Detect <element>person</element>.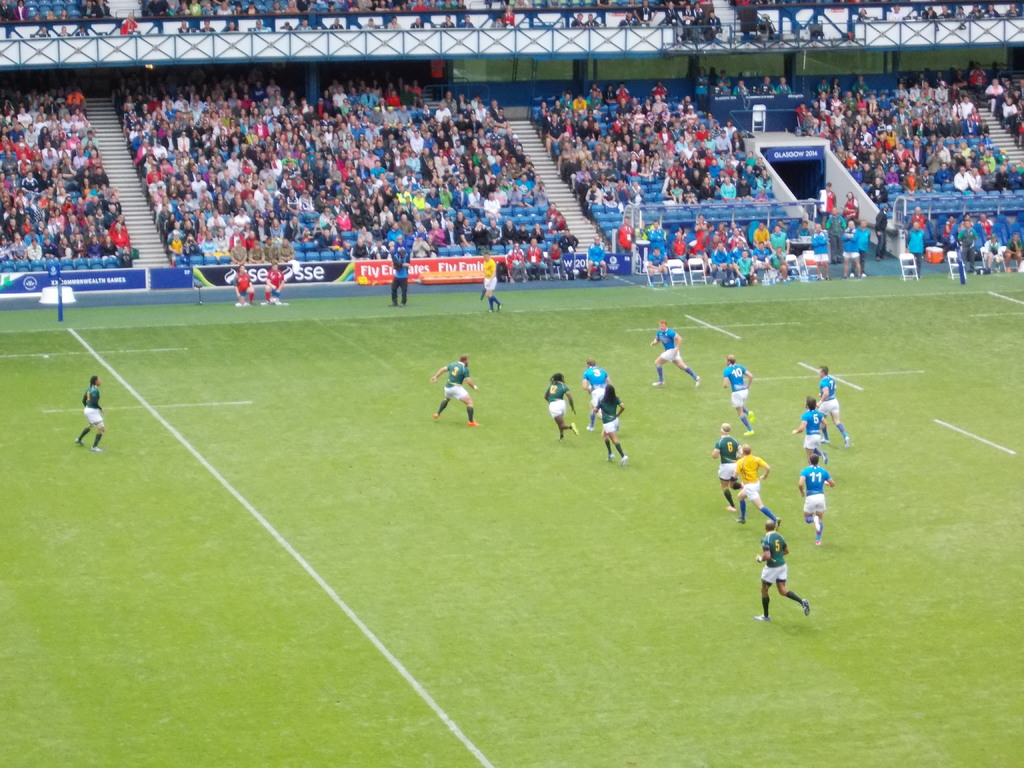
Detected at detection(71, 371, 113, 450).
